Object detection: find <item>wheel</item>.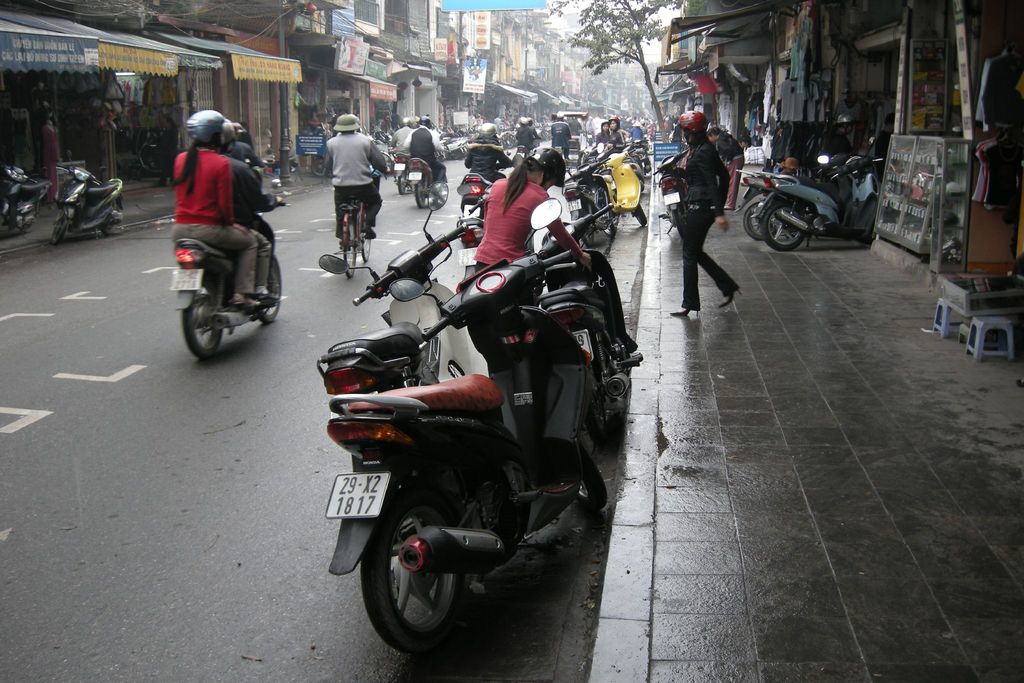
Rect(746, 202, 776, 240).
